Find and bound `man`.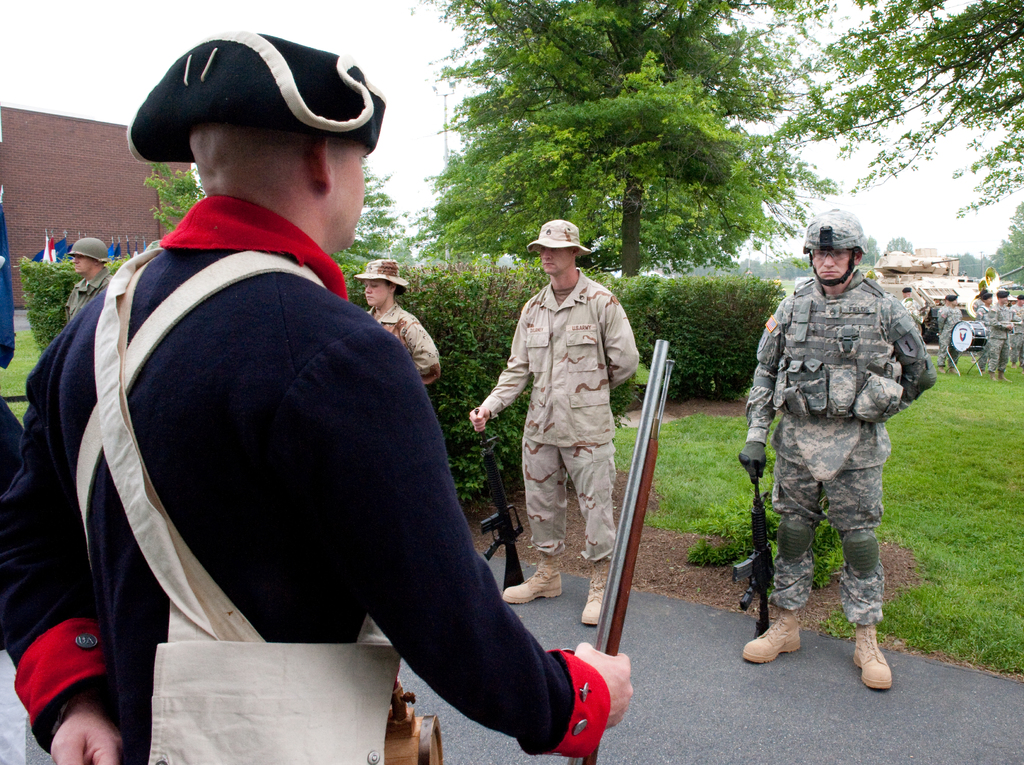
Bound: <box>735,206,936,688</box>.
